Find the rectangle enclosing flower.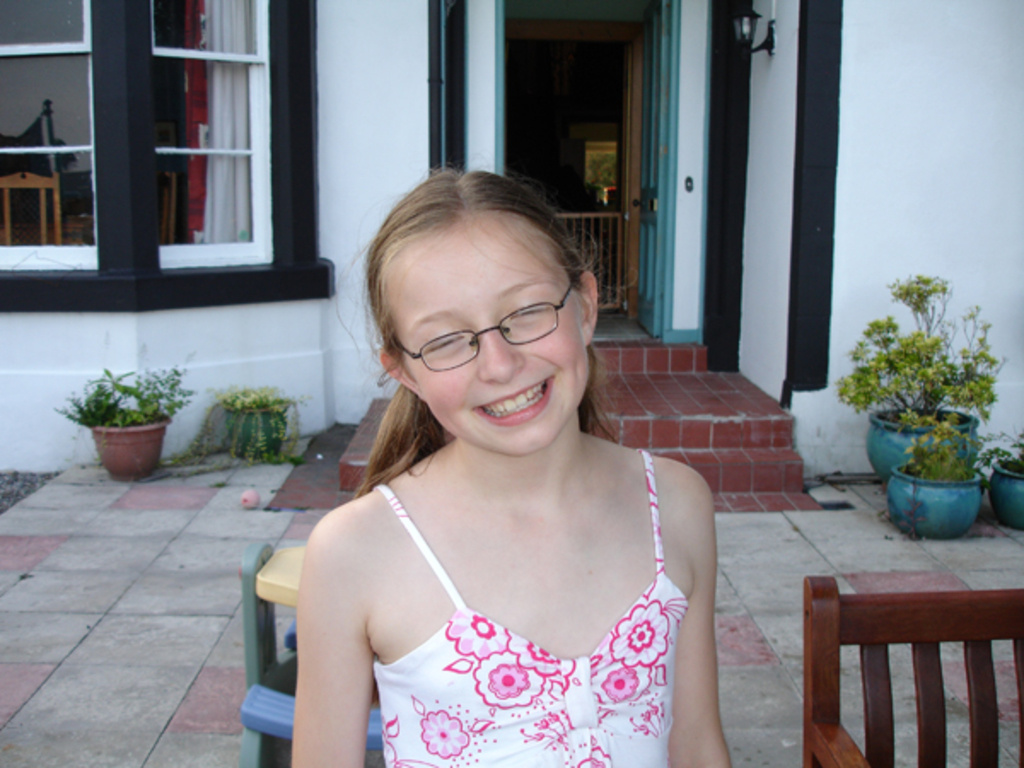
box(486, 664, 534, 700).
